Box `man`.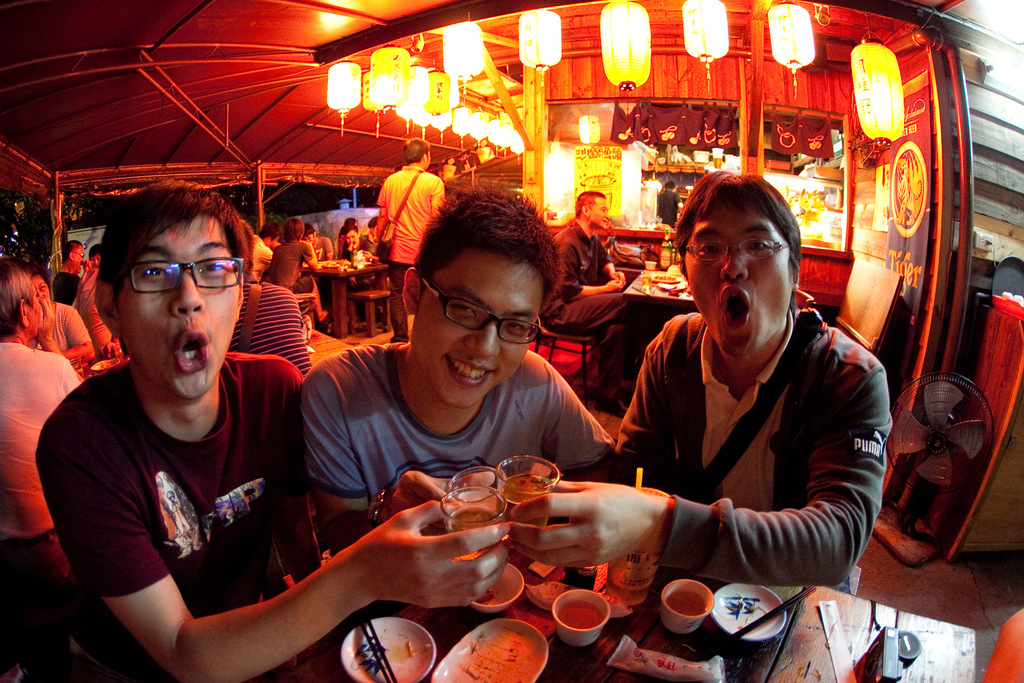
bbox=(0, 264, 90, 584).
